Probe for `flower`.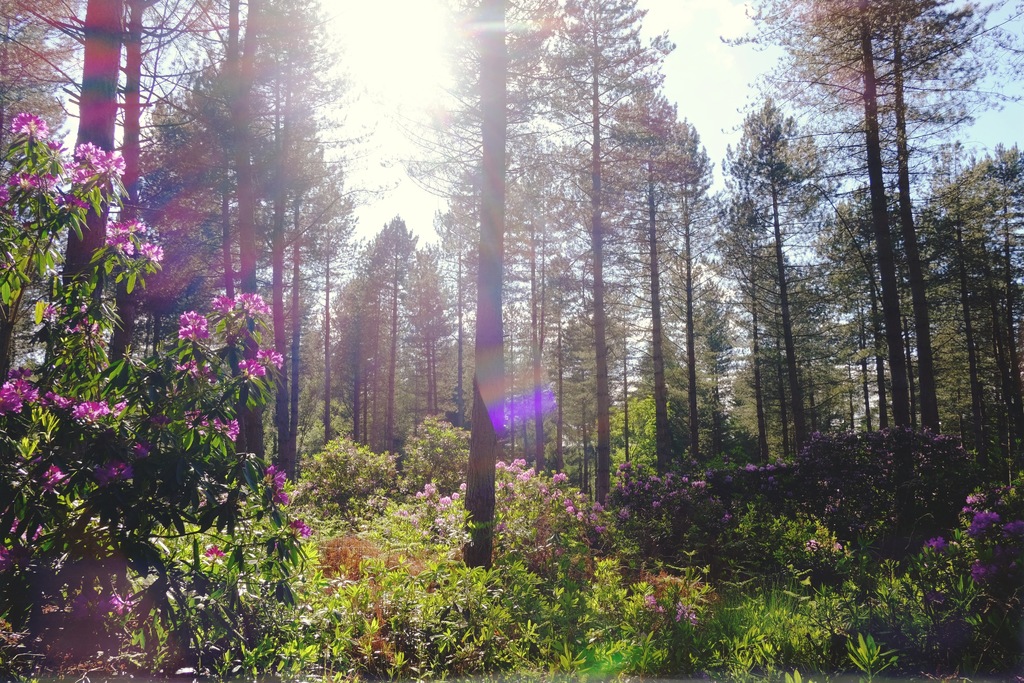
Probe result: <region>99, 597, 134, 617</region>.
